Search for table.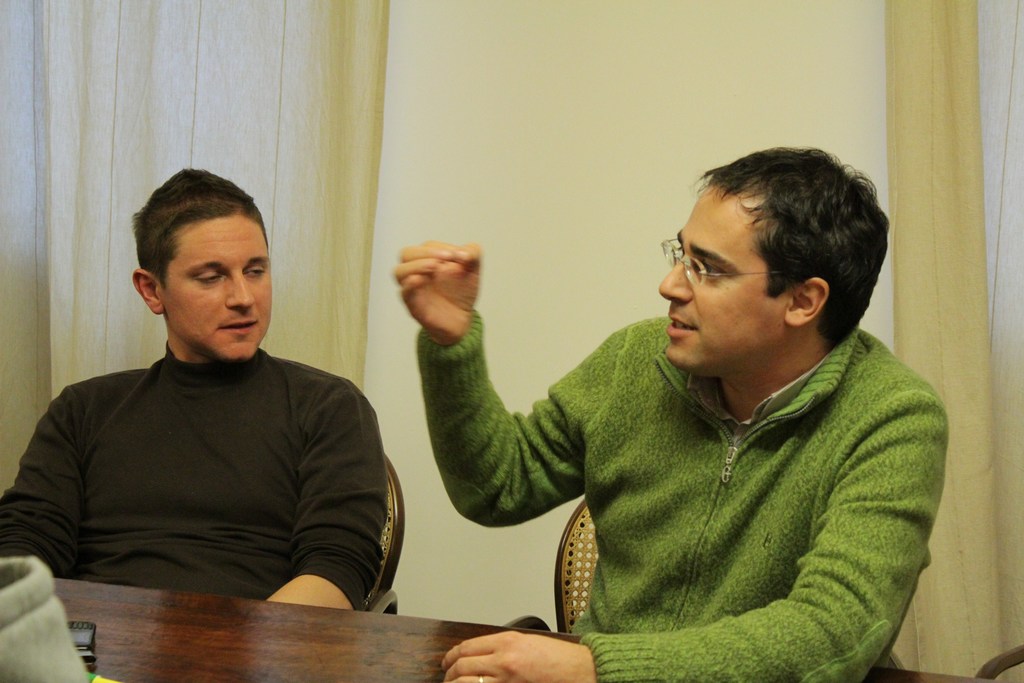
Found at left=51, top=569, right=995, bottom=682.
